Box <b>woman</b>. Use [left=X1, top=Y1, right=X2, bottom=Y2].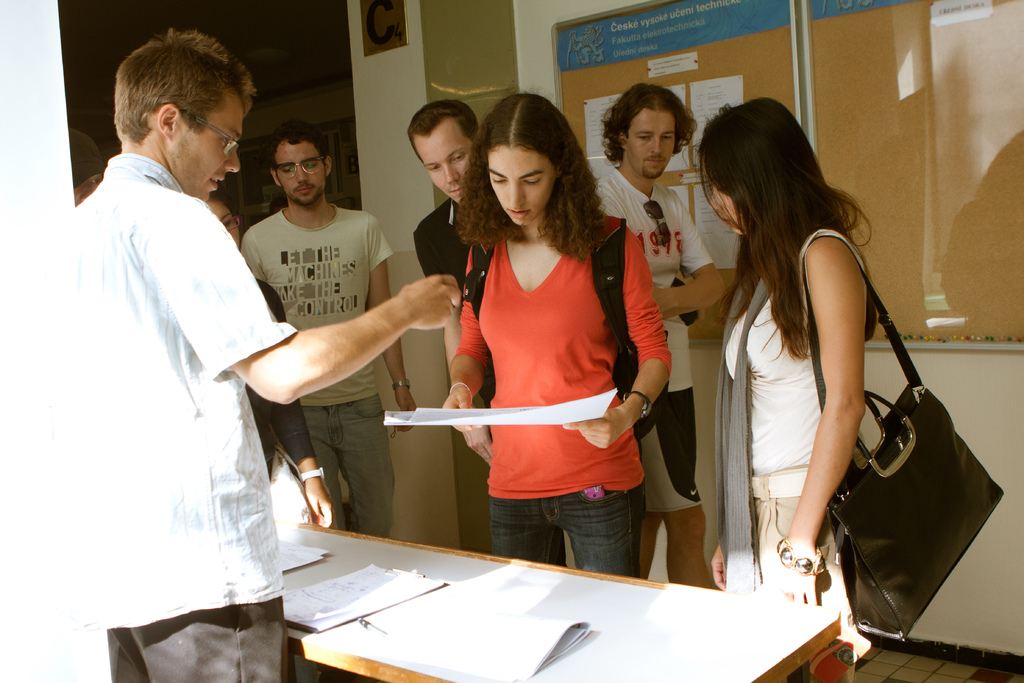
[left=440, top=91, right=674, bottom=575].
